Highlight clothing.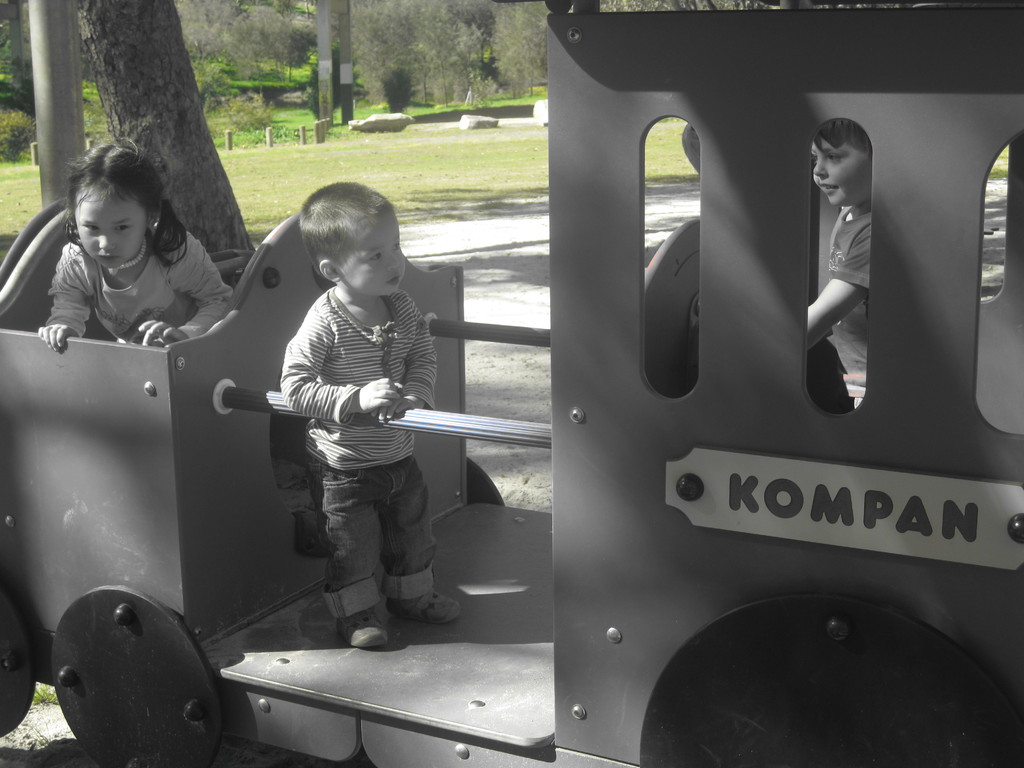
Highlighted region: left=45, top=229, right=233, bottom=347.
